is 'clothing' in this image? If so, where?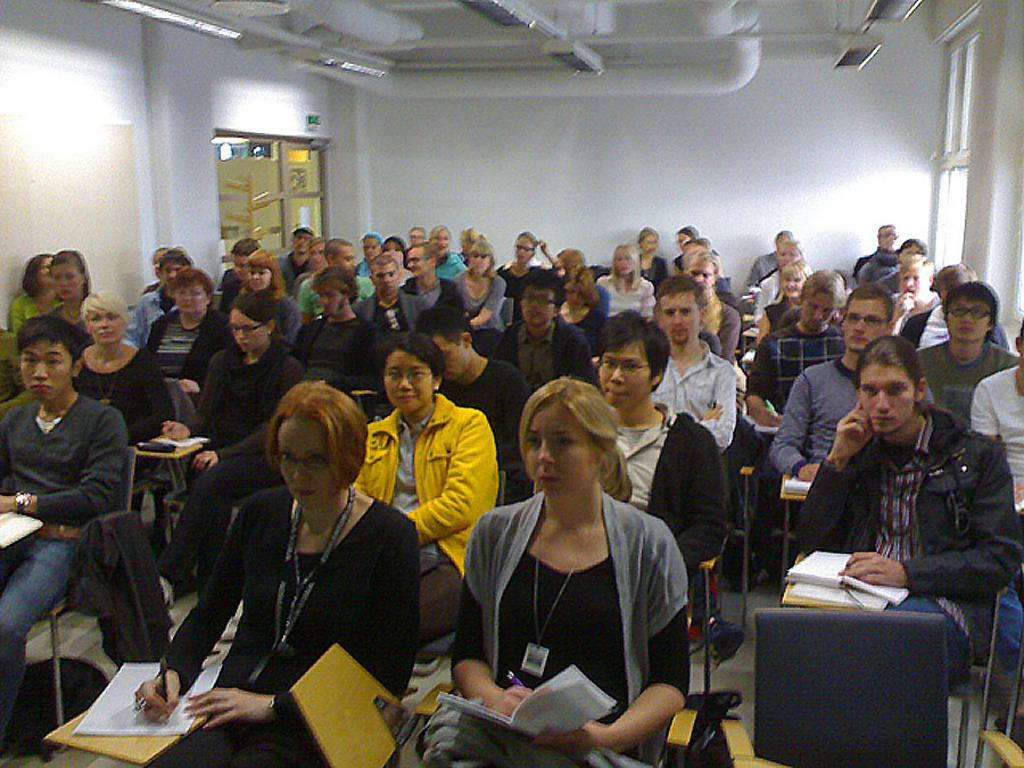
Yes, at detection(631, 254, 668, 286).
